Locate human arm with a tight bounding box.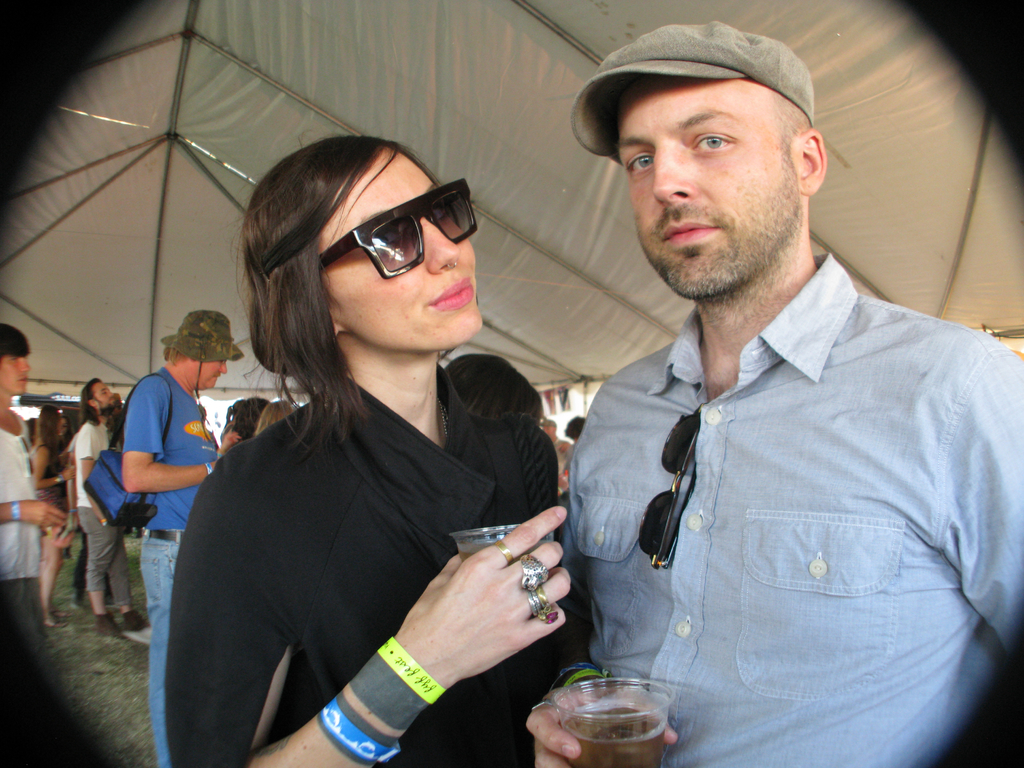
{"x1": 172, "y1": 475, "x2": 573, "y2": 767}.
